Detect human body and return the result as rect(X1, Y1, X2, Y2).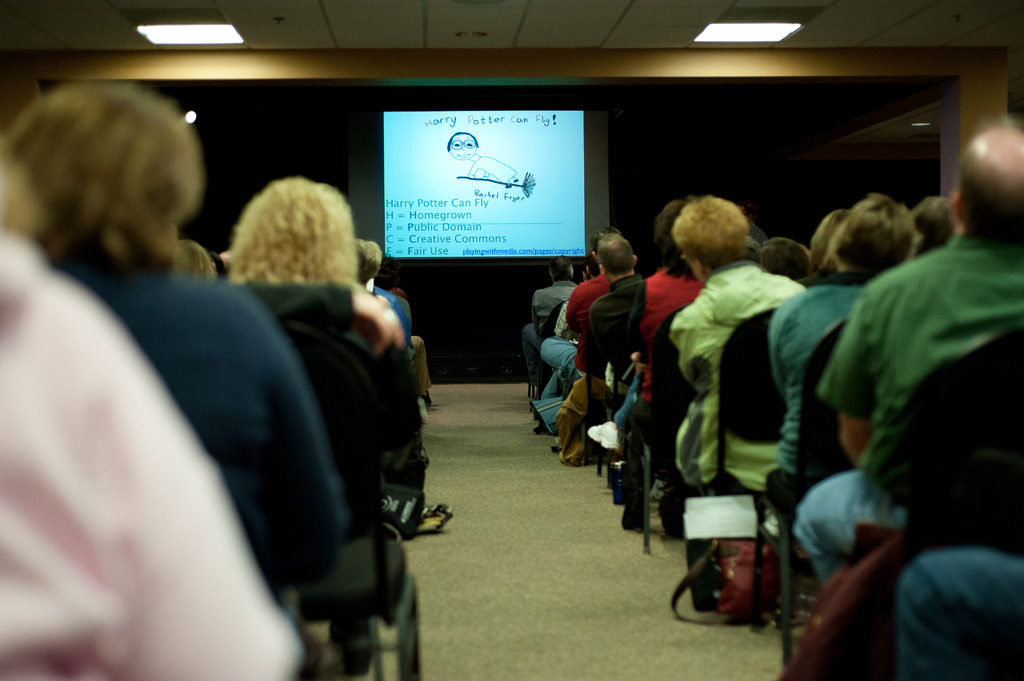
rect(793, 116, 1023, 589).
